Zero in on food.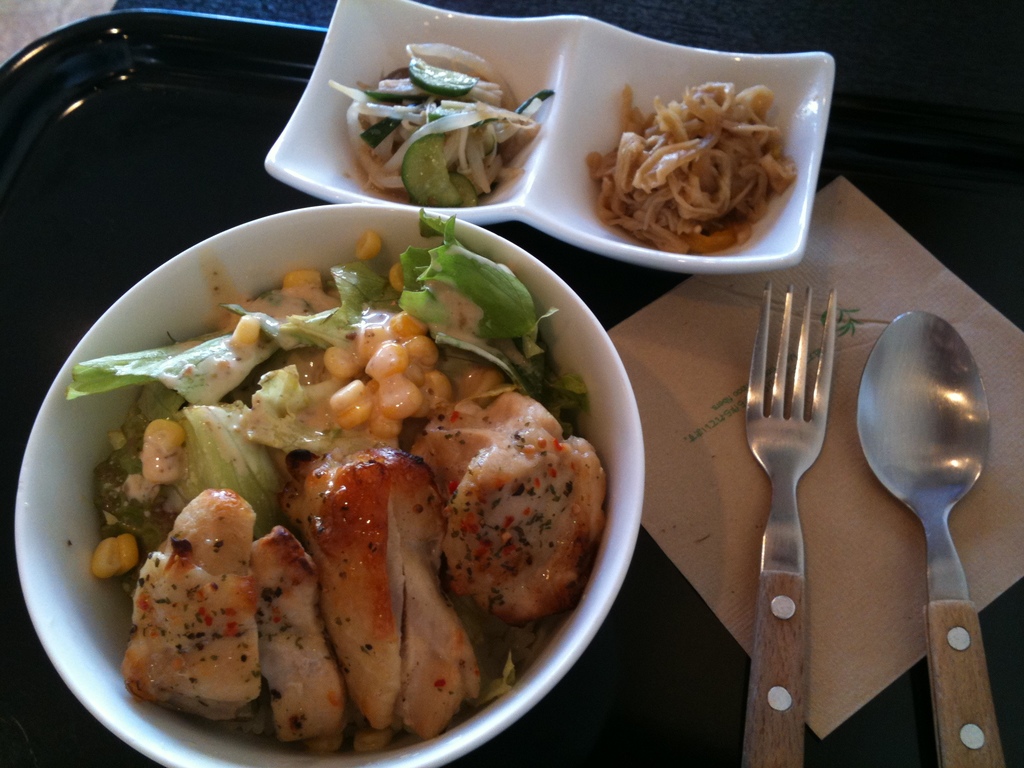
Zeroed in: (583,79,797,256).
